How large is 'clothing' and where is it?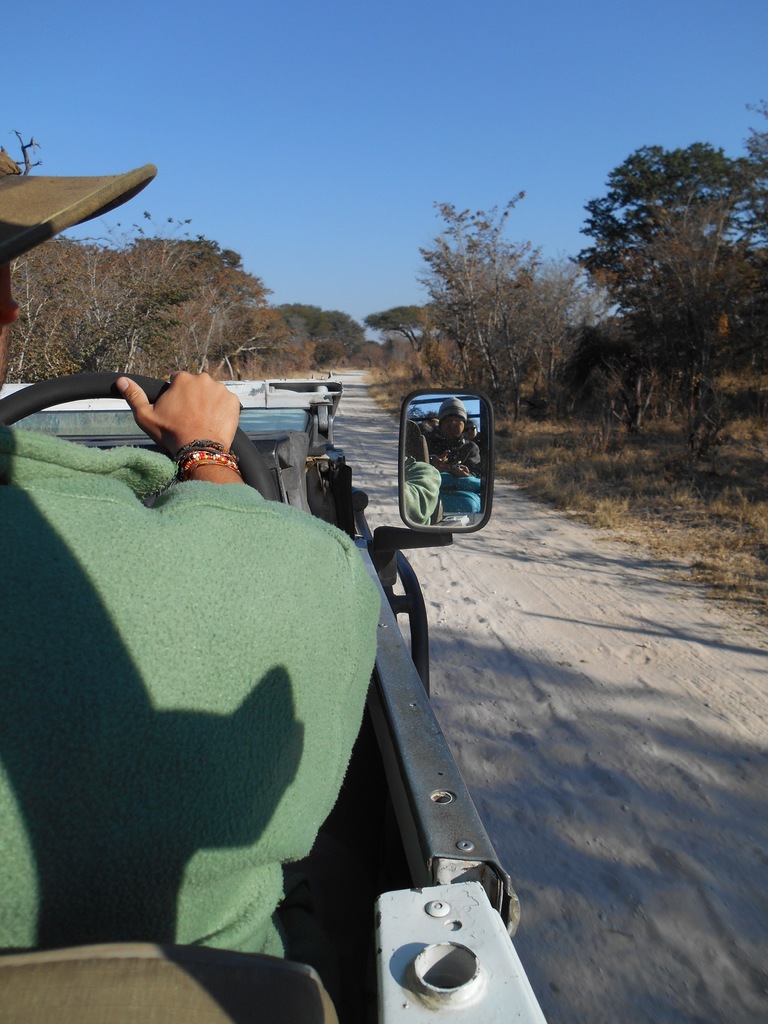
Bounding box: 19:362:407:938.
